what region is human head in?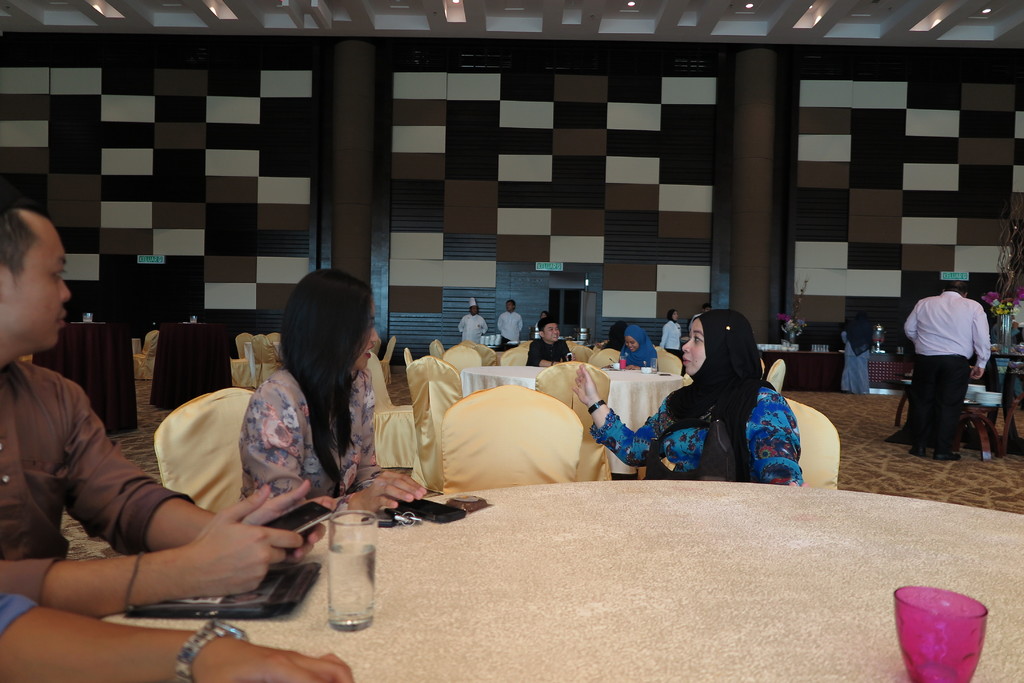
Rect(540, 319, 561, 340).
